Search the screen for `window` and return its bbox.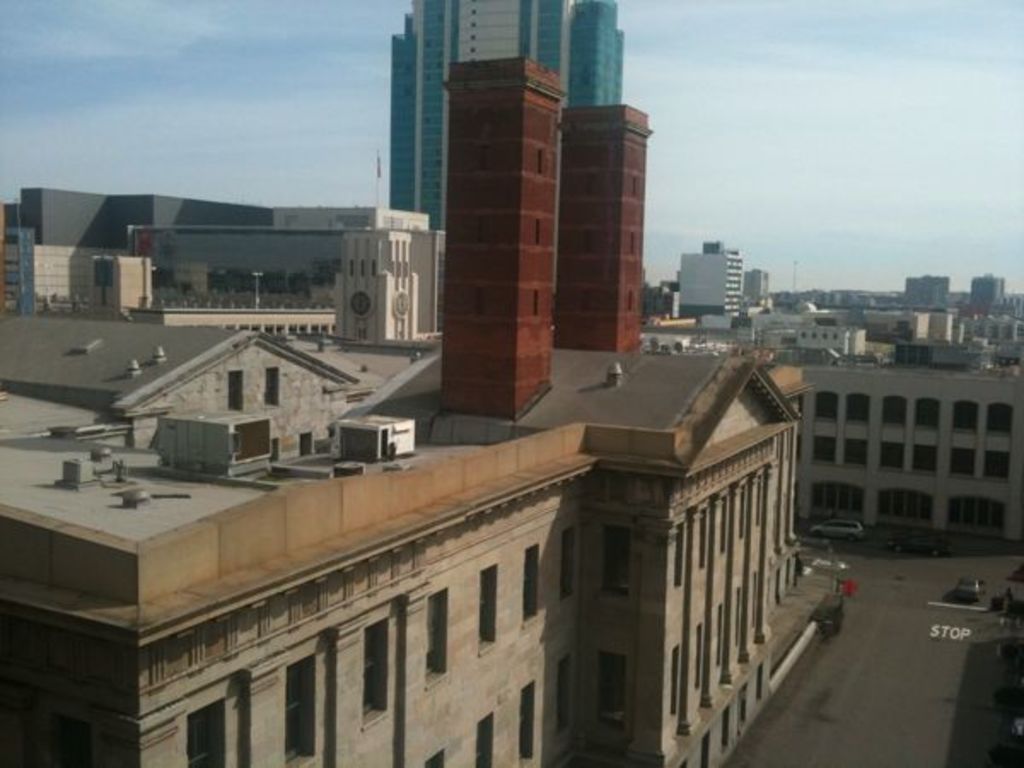
Found: [756,662,763,707].
